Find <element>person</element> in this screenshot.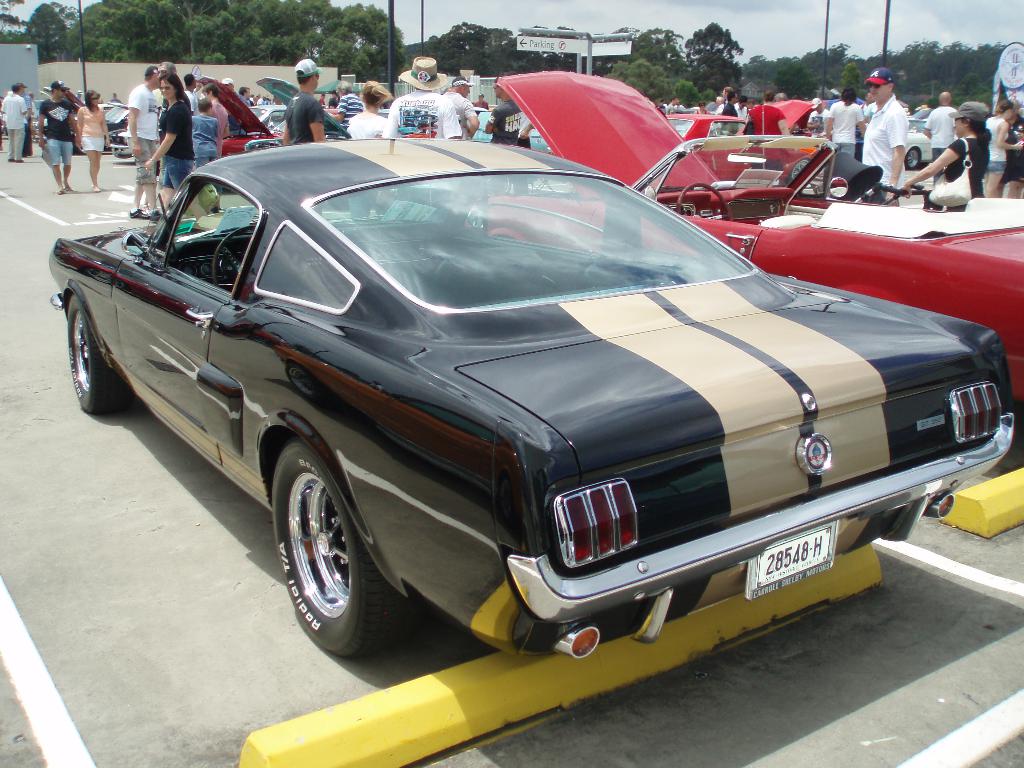
The bounding box for <element>person</element> is <box>192,92,223,163</box>.
